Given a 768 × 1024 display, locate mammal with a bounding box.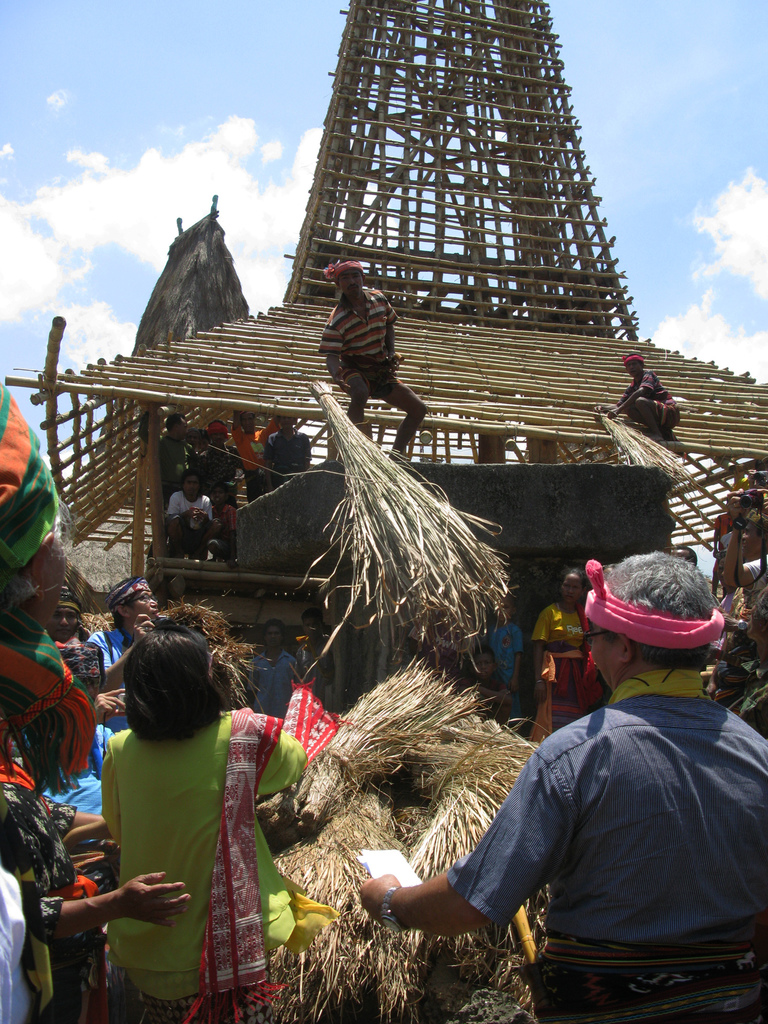
Located: region(198, 414, 243, 510).
